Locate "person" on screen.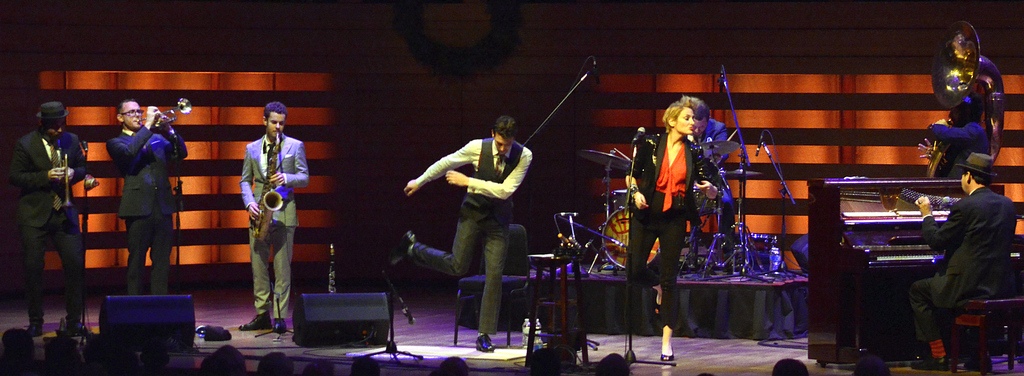
On screen at <region>684, 97, 739, 262</region>.
